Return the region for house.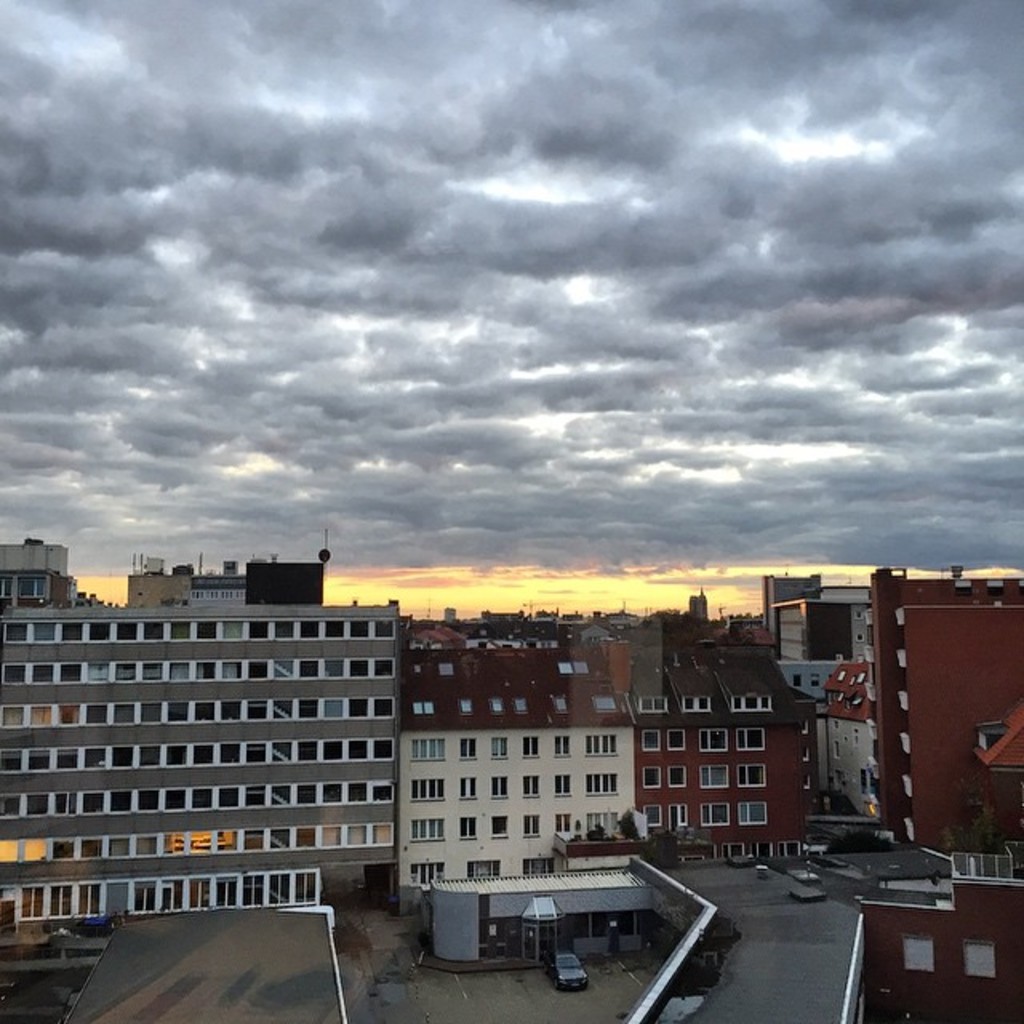
box=[120, 558, 187, 602].
